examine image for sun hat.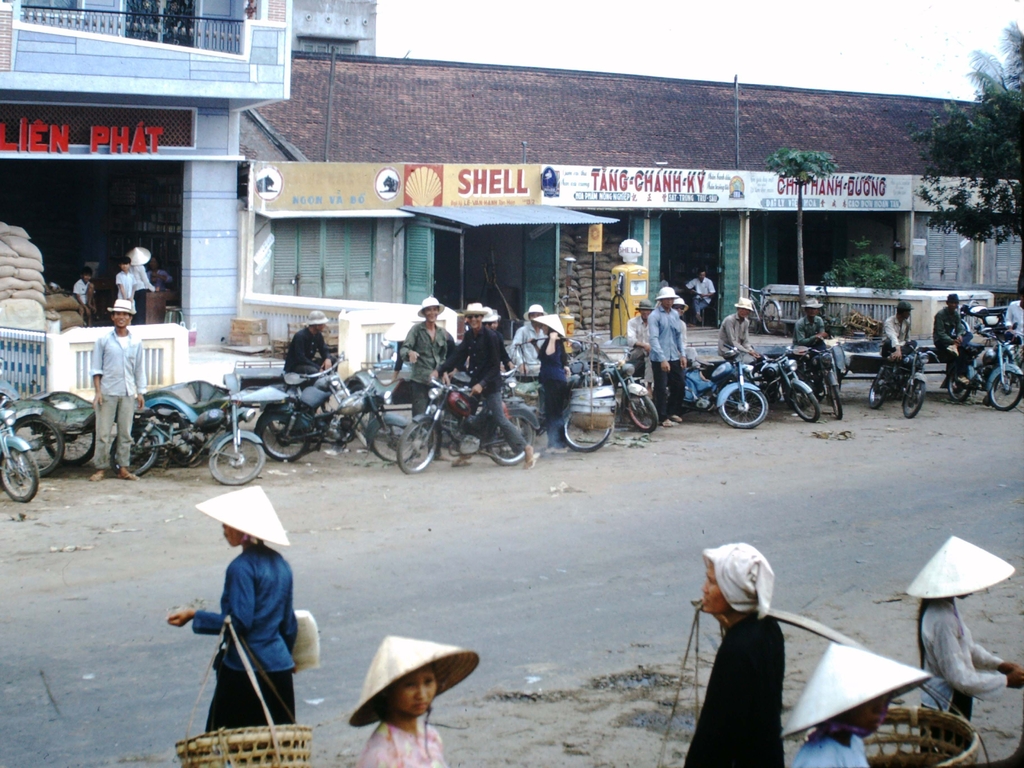
Examination result: 192,481,291,546.
